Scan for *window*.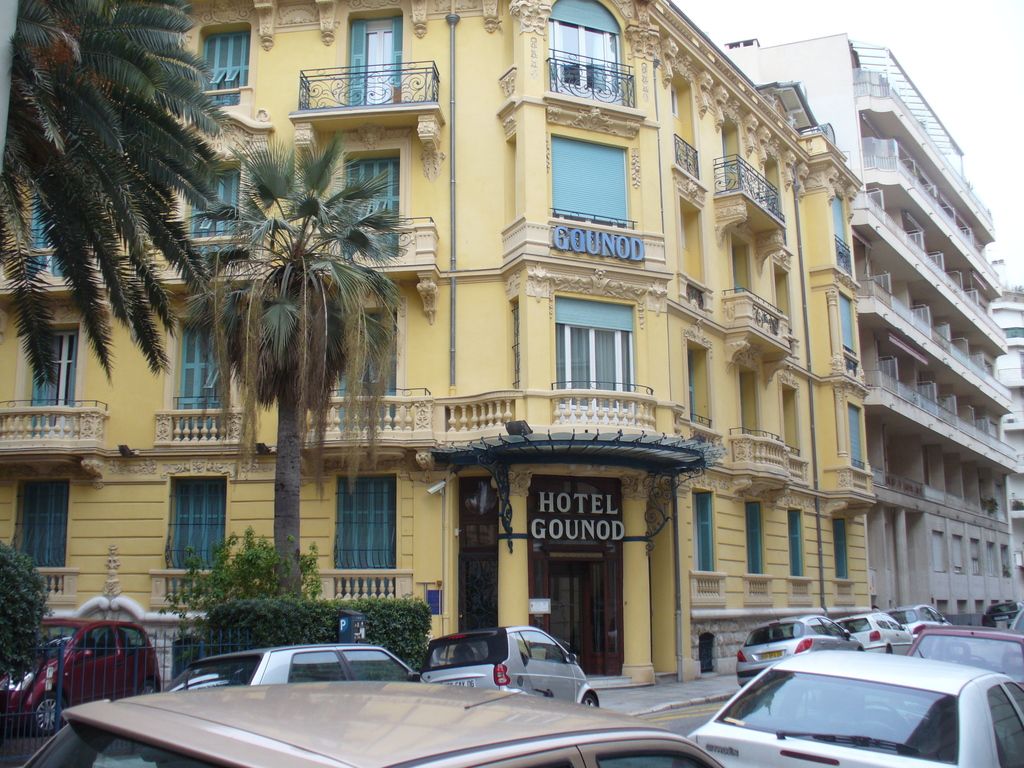
Scan result: detection(833, 518, 854, 579).
